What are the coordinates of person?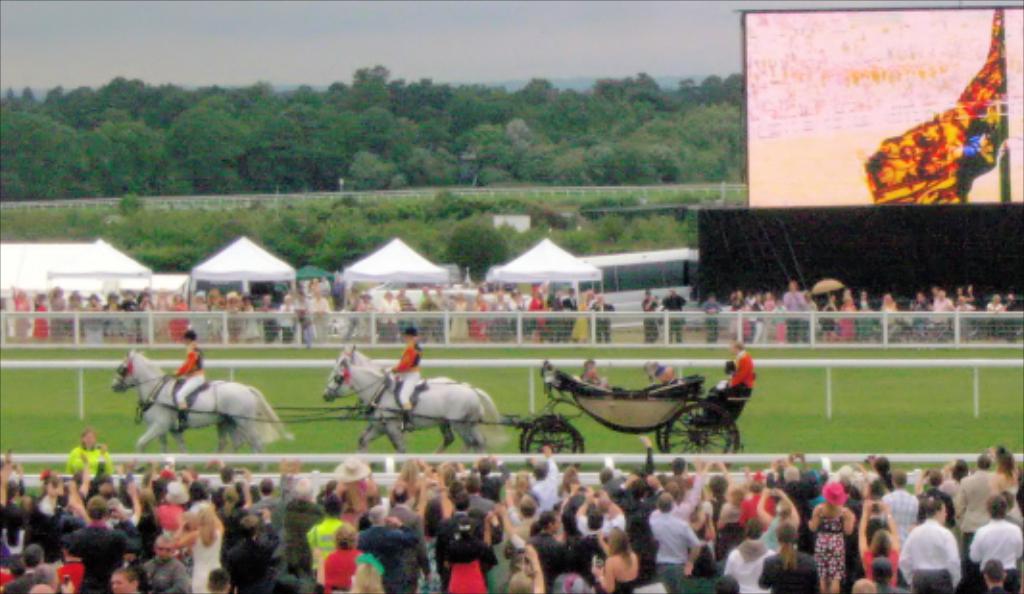
region(65, 431, 106, 467).
